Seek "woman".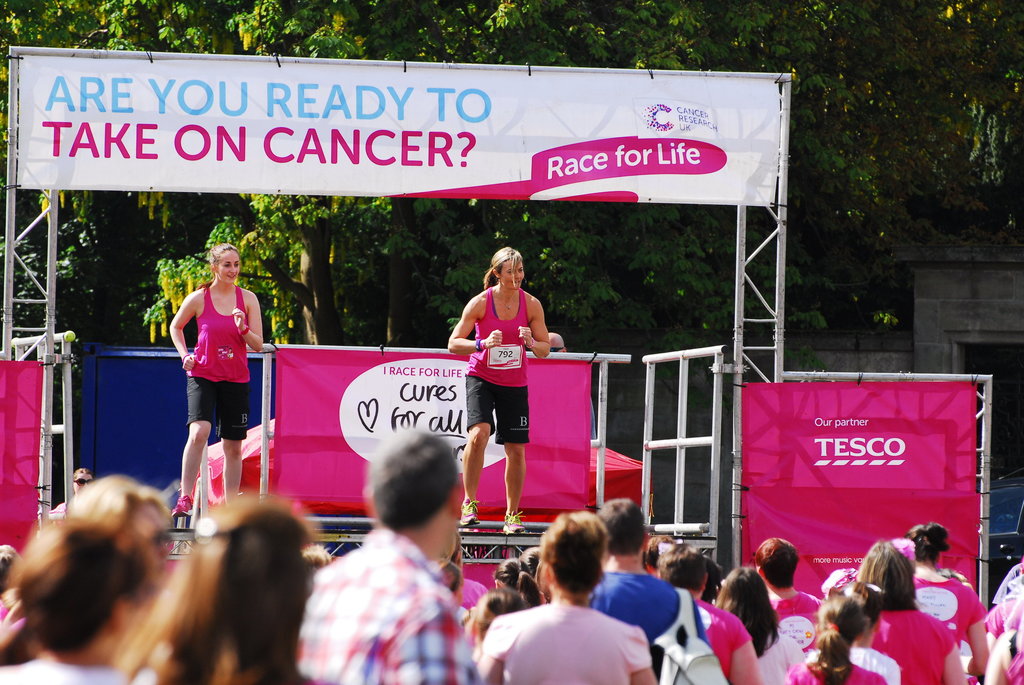
(x1=168, y1=244, x2=262, y2=510).
